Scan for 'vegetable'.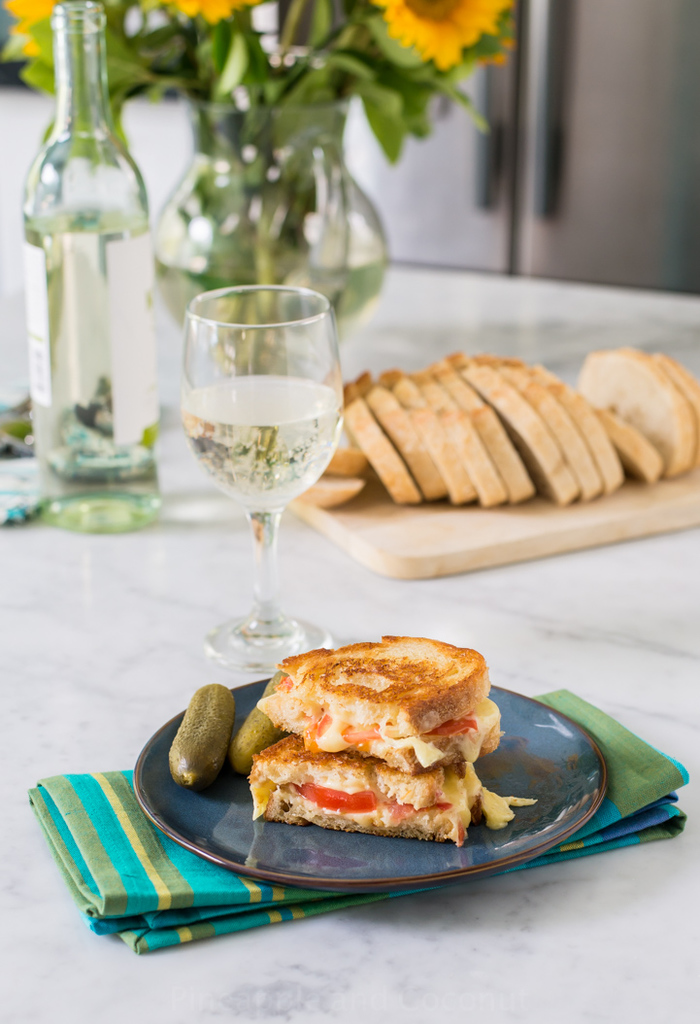
Scan result: l=175, t=680, r=231, b=787.
